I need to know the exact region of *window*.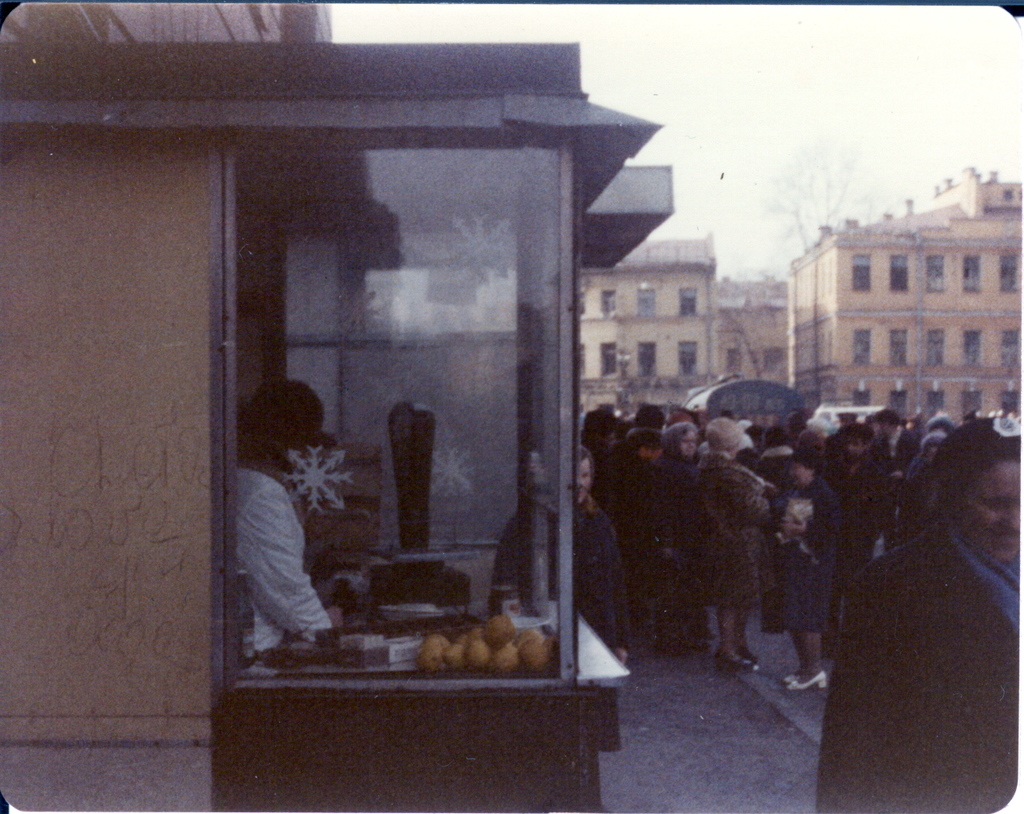
Region: select_region(1001, 388, 1022, 419).
